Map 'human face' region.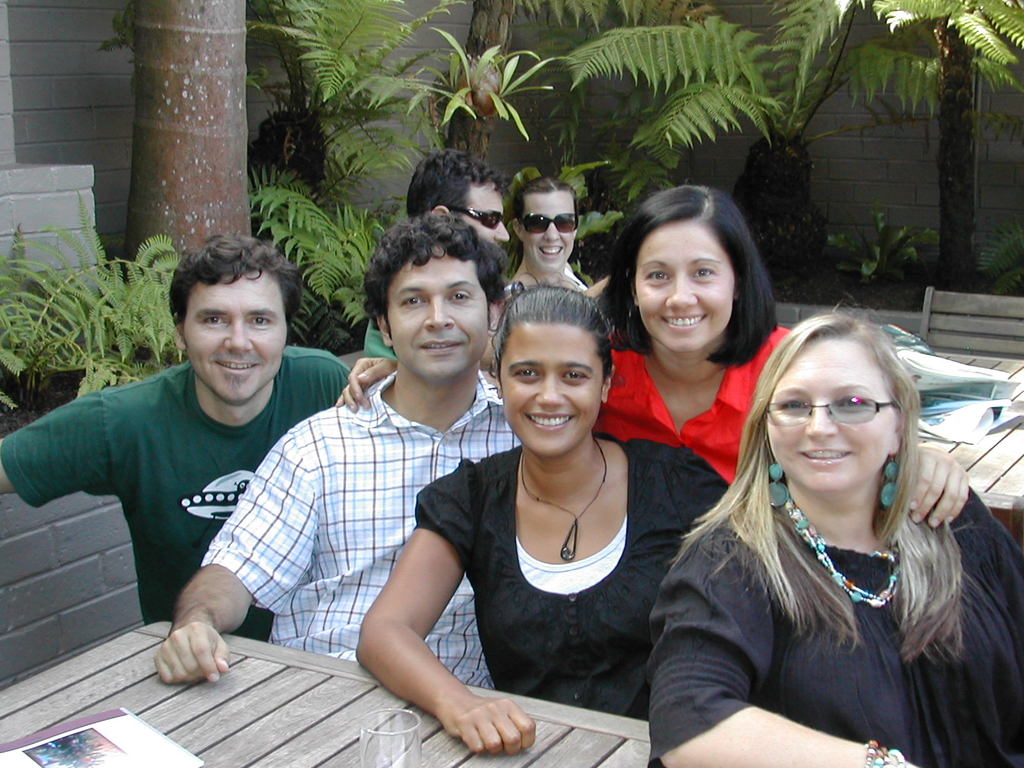
Mapped to [187, 273, 287, 401].
